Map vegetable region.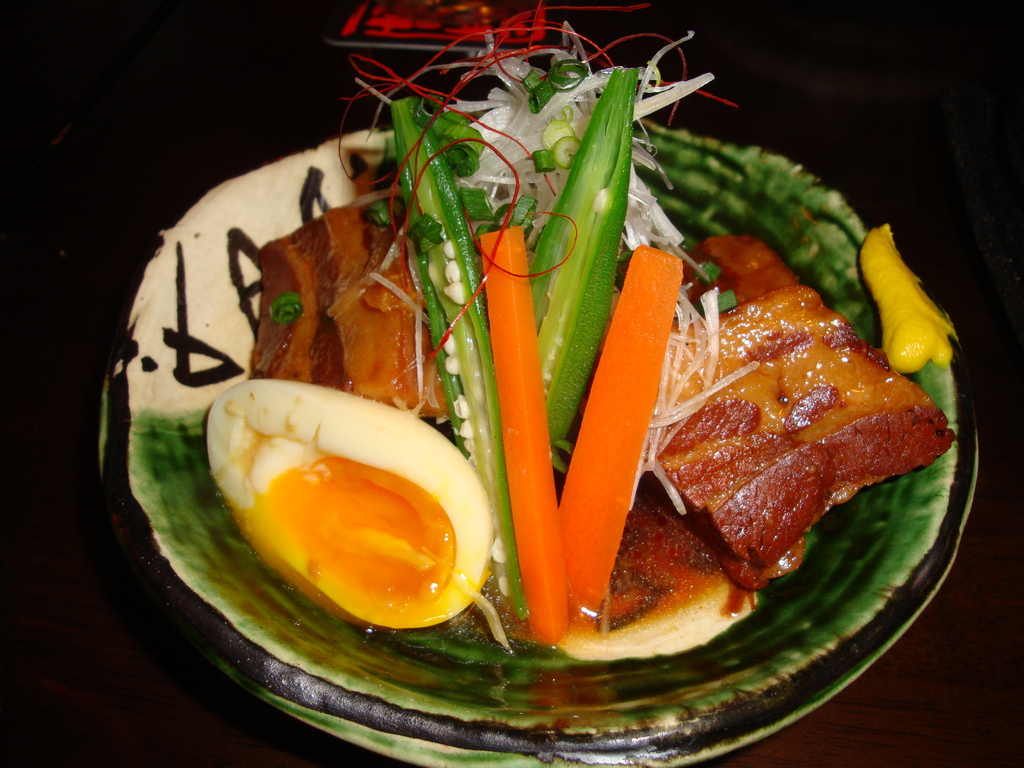
Mapped to (857,205,969,399).
